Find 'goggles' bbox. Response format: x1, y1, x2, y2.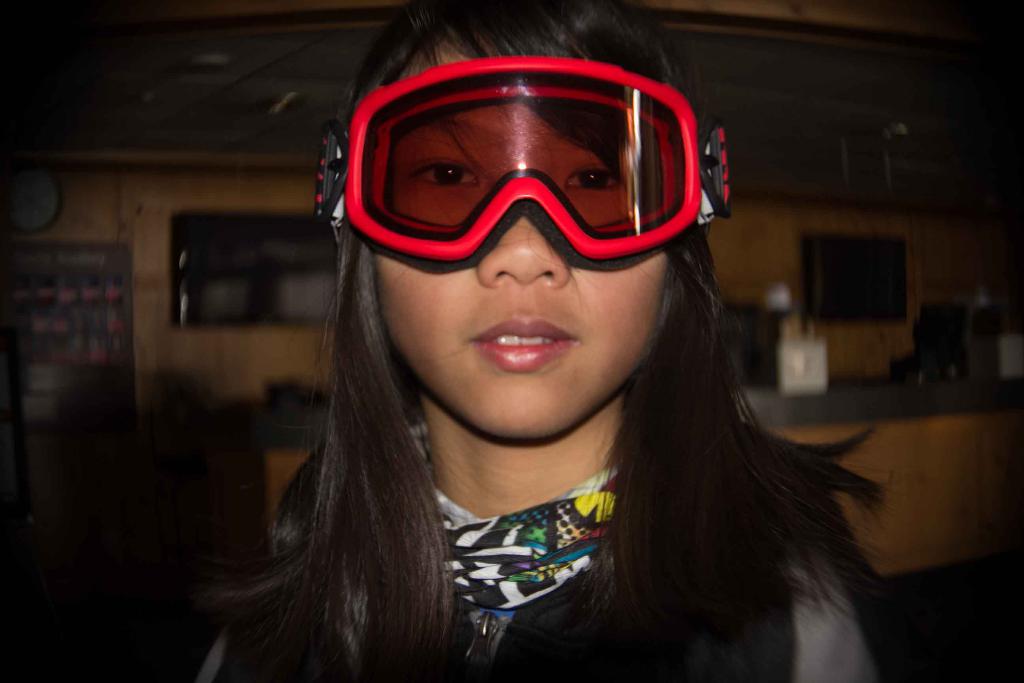
315, 55, 729, 272.
